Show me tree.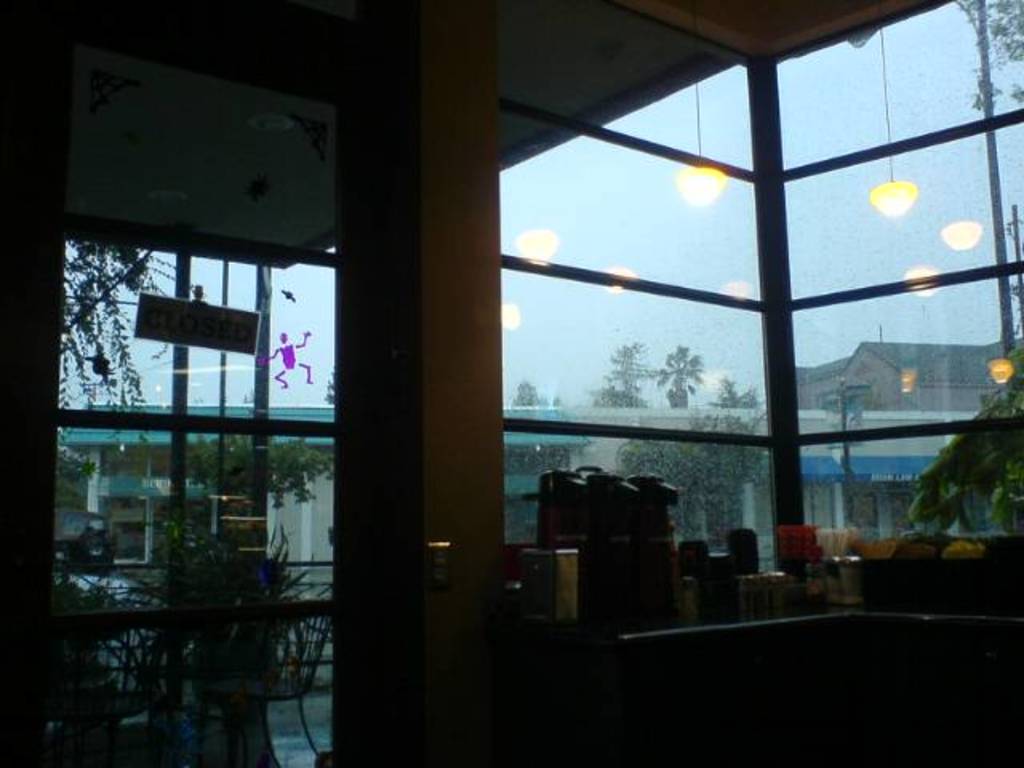
tree is here: region(904, 334, 1022, 546).
